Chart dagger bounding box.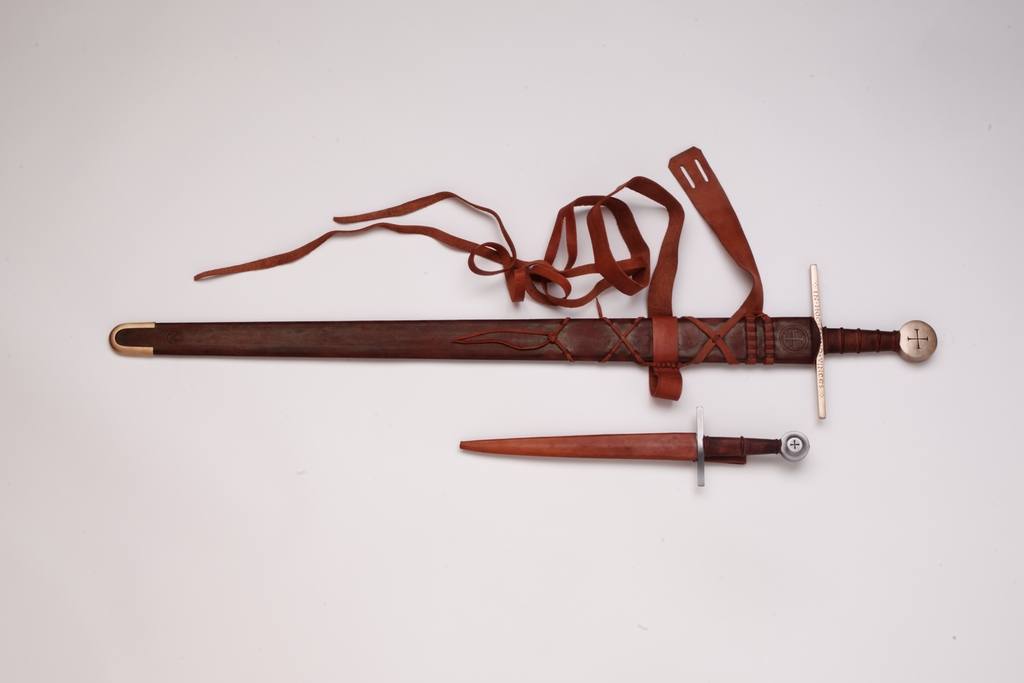
Charted: bbox=[460, 403, 808, 490].
